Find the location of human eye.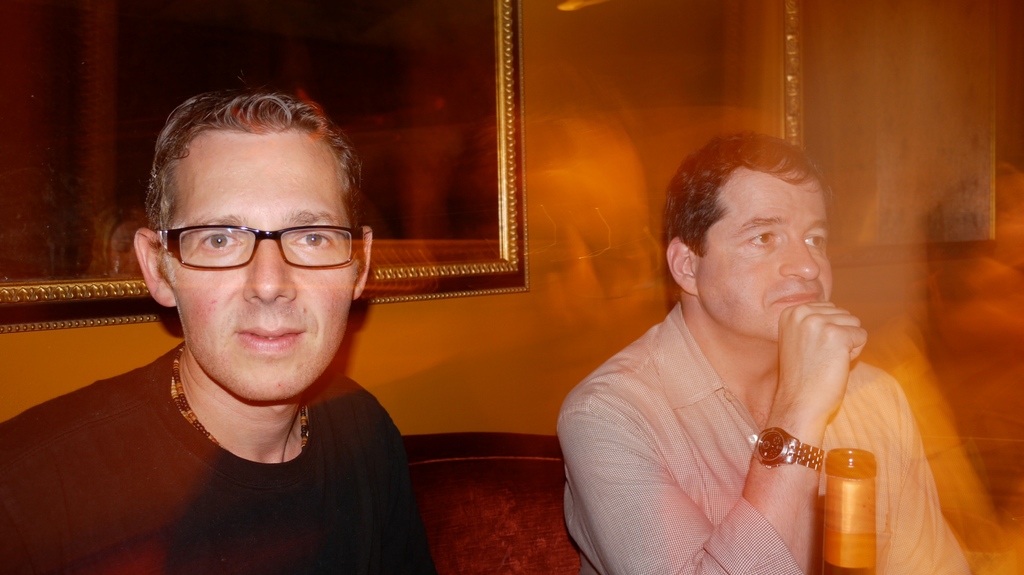
Location: box(289, 229, 332, 253).
